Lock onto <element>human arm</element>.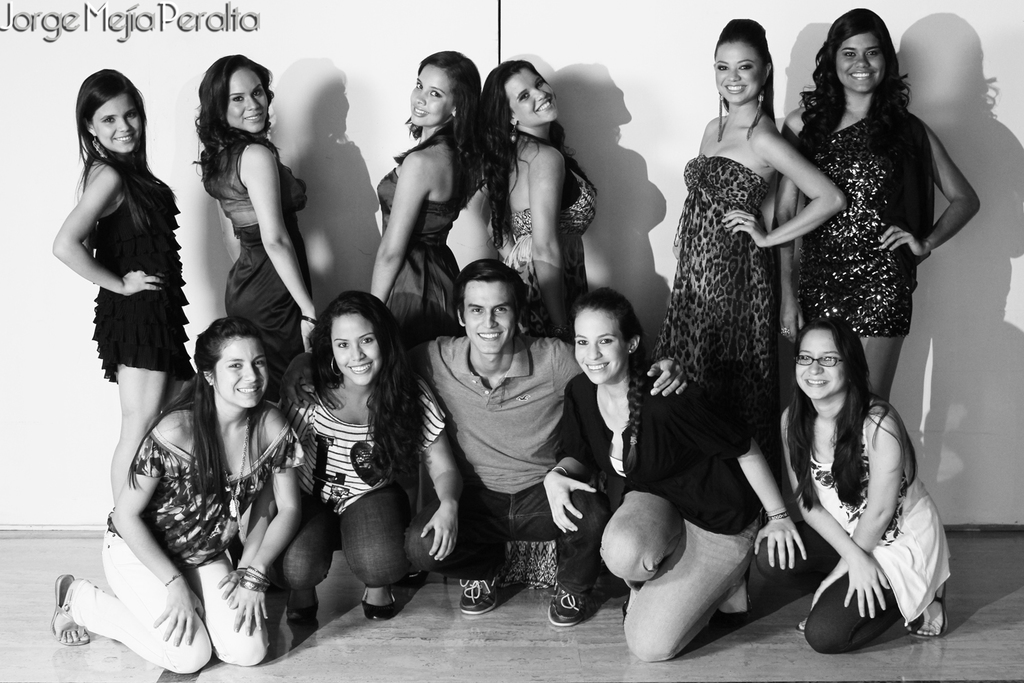
Locked: [771,106,808,346].
